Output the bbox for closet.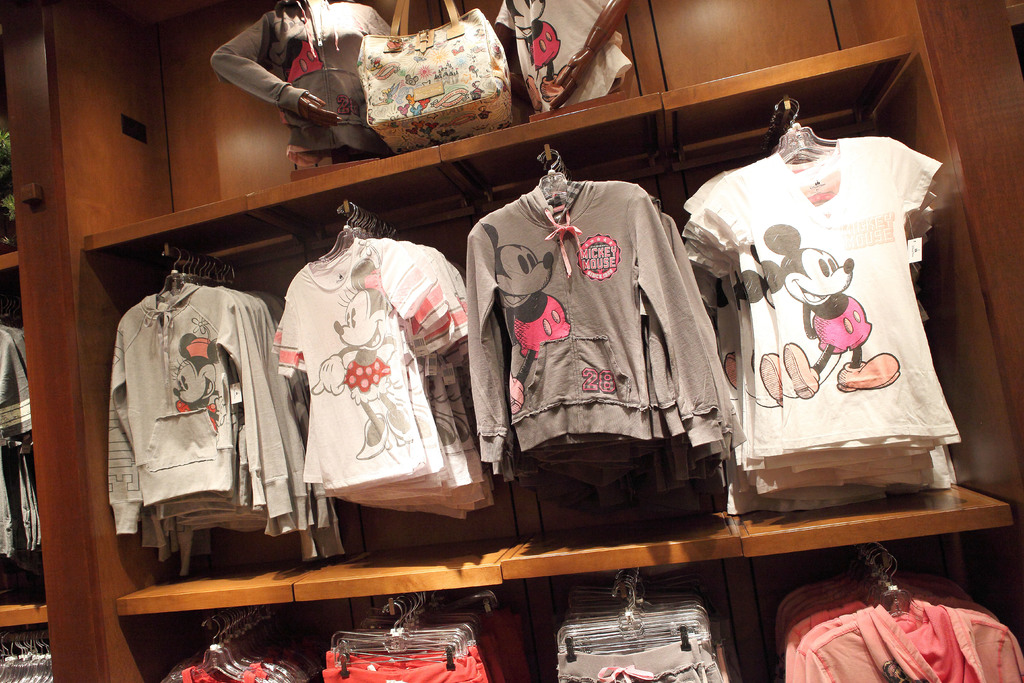
left=0, top=10, right=1023, bottom=630.
